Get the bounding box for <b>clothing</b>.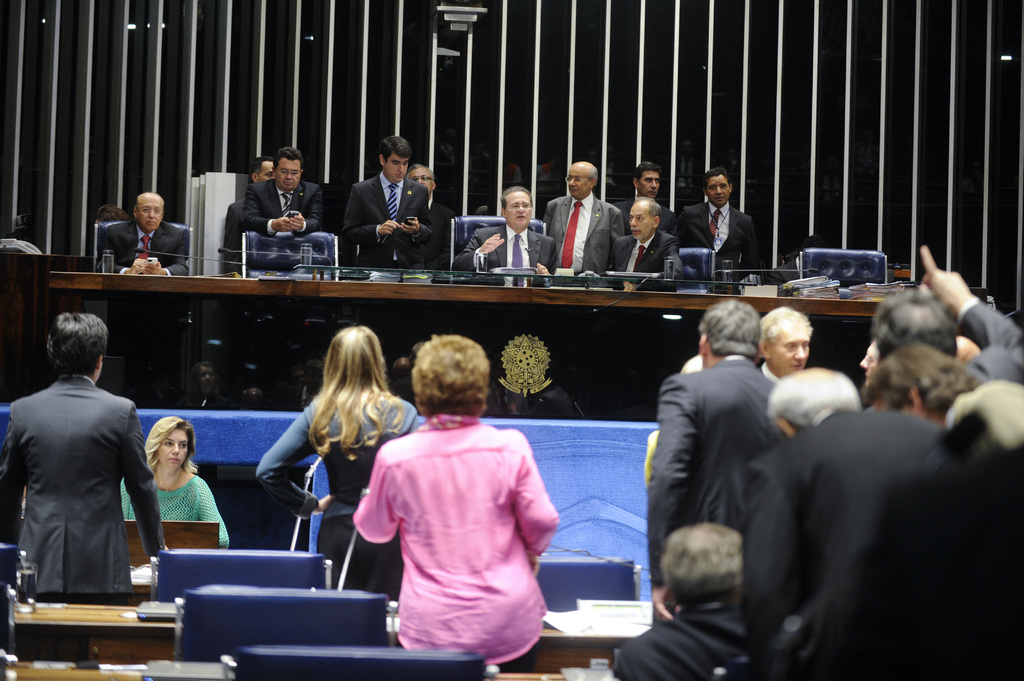
{"x1": 225, "y1": 200, "x2": 264, "y2": 256}.
